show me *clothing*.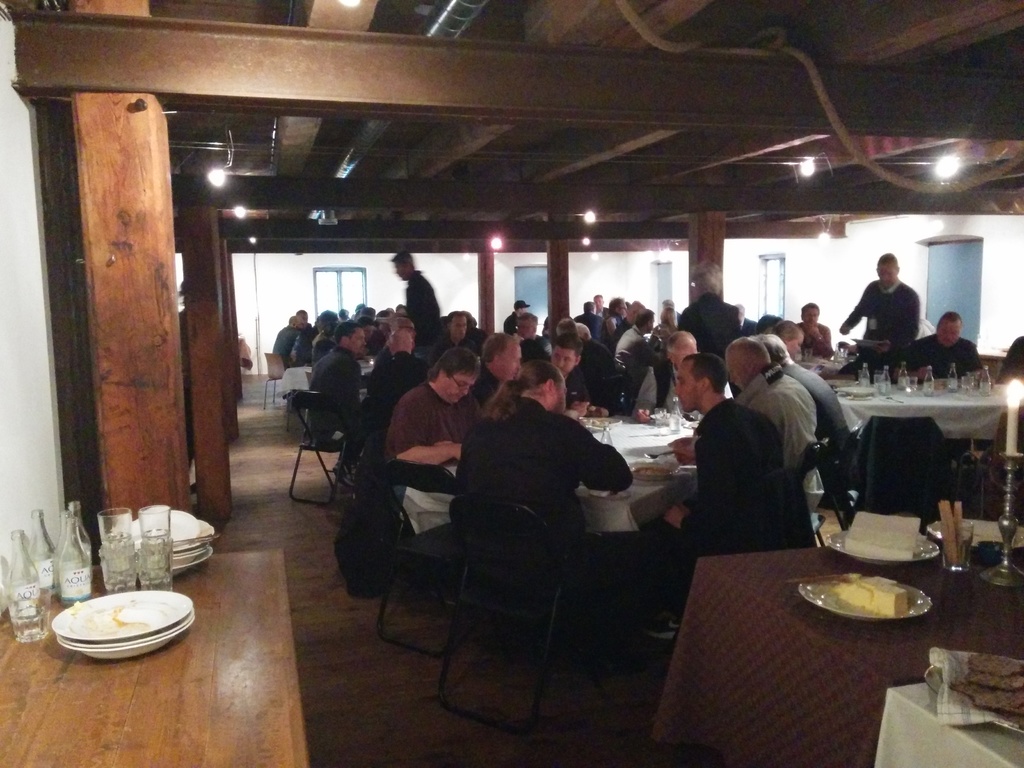
*clothing* is here: bbox=[456, 392, 632, 561].
